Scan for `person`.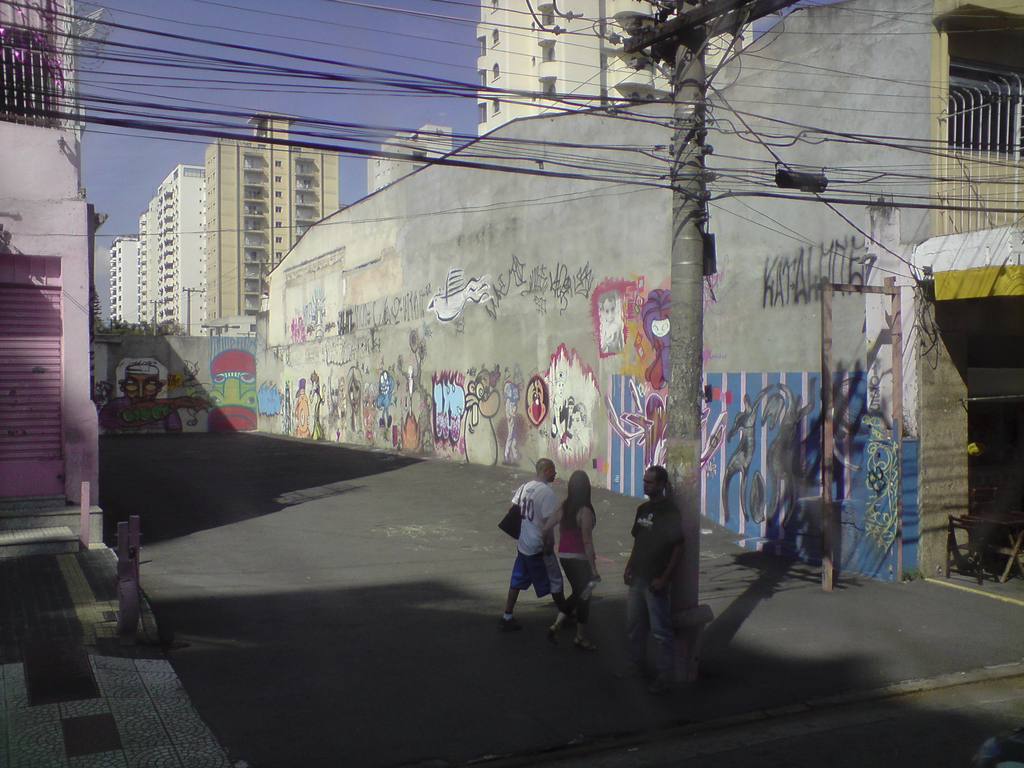
Scan result: (548,478,600,637).
